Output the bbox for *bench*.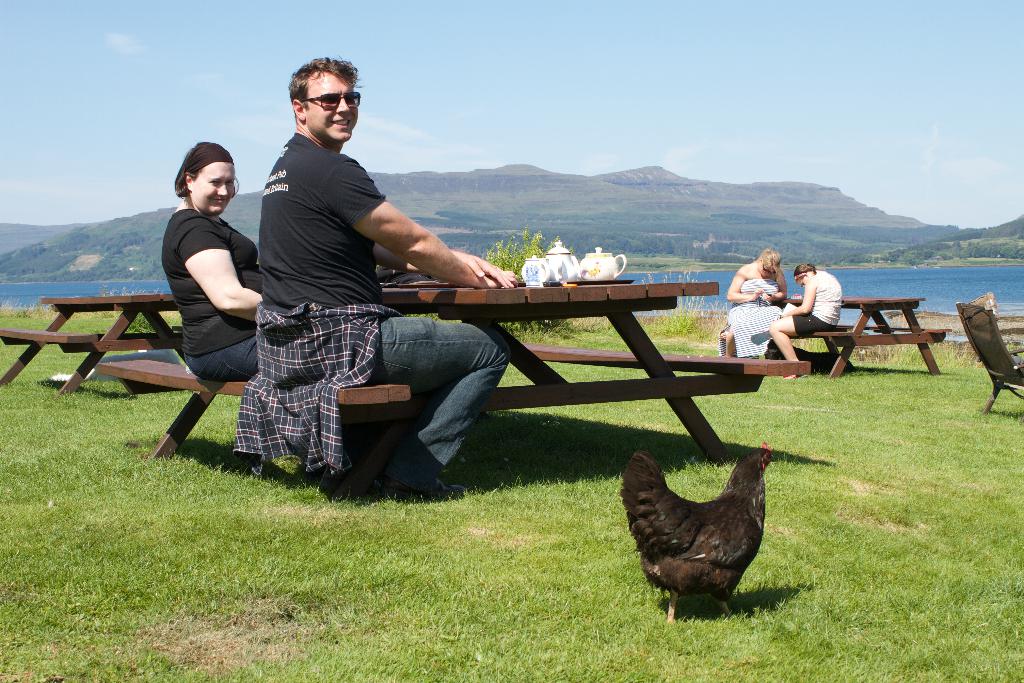
{"left": 0, "top": 280, "right": 197, "bottom": 406}.
